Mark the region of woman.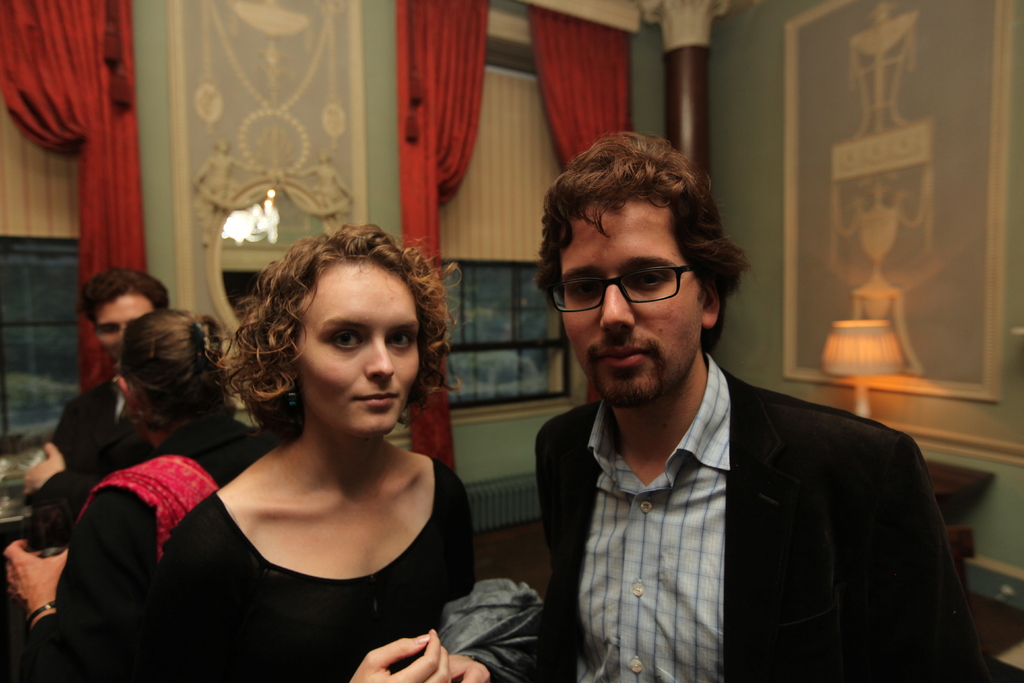
Region: (159,223,491,682).
